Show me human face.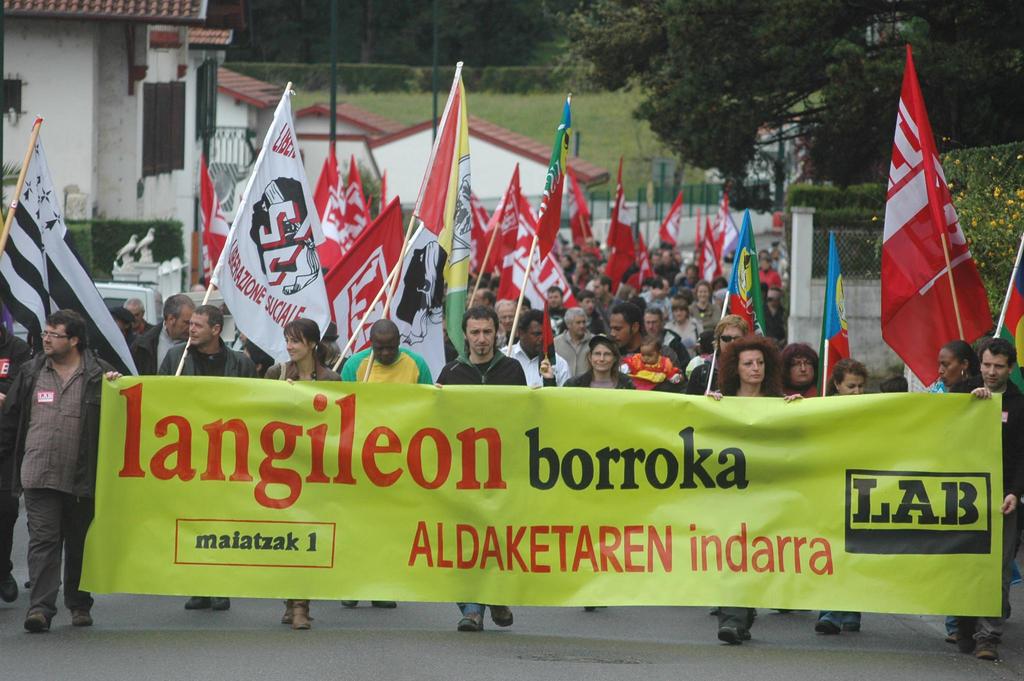
human face is here: 611 313 635 346.
